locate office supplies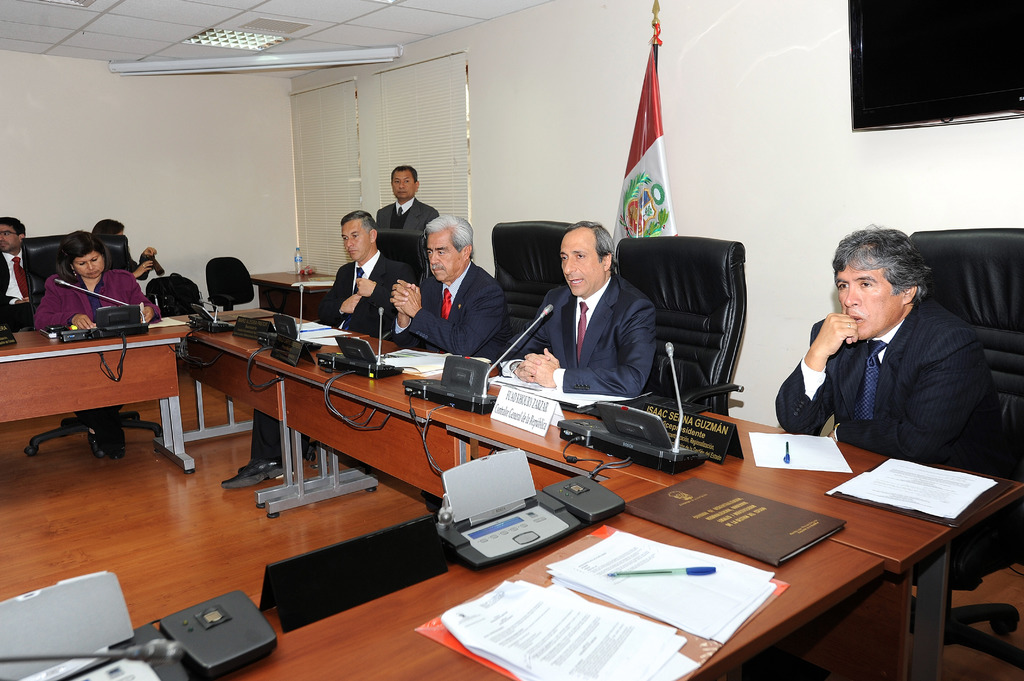
<box>148,275,195,318</box>
